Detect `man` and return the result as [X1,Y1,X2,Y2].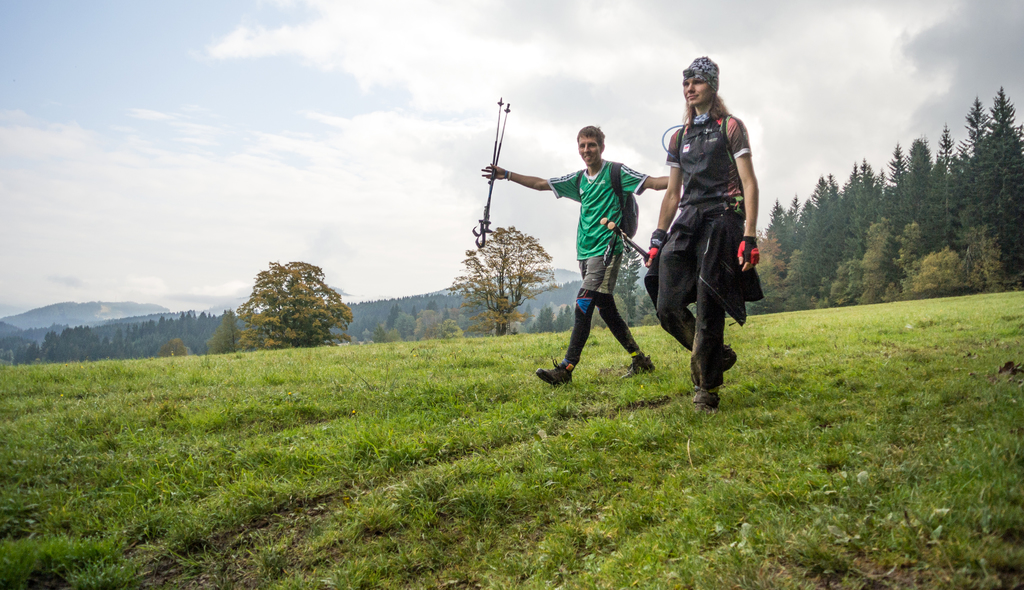
[486,113,672,393].
